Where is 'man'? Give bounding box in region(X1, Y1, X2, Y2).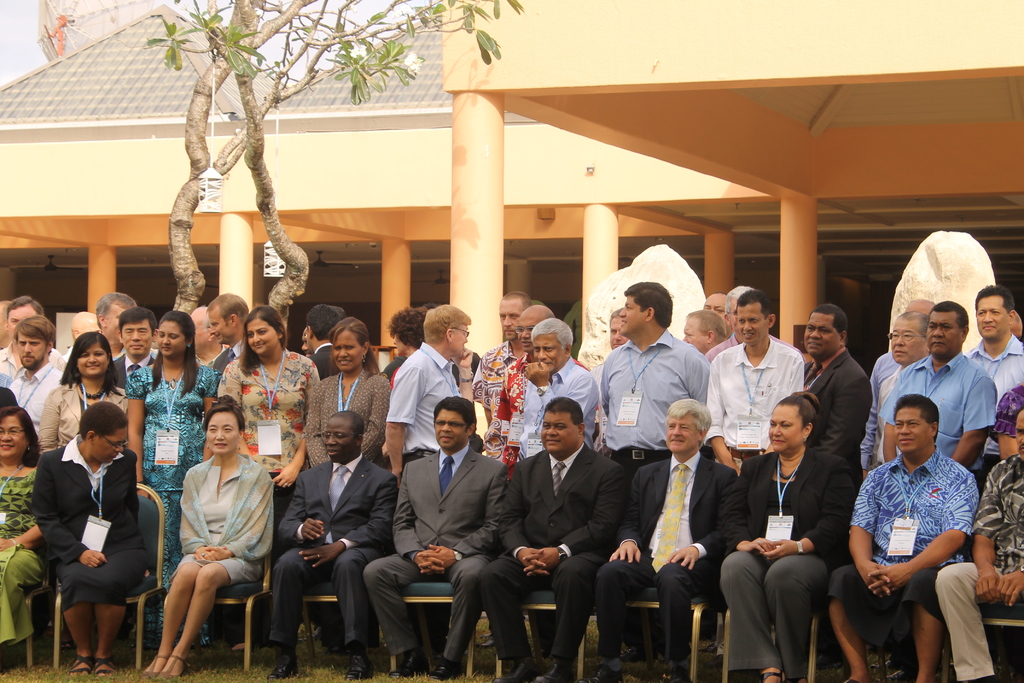
region(479, 401, 634, 675).
